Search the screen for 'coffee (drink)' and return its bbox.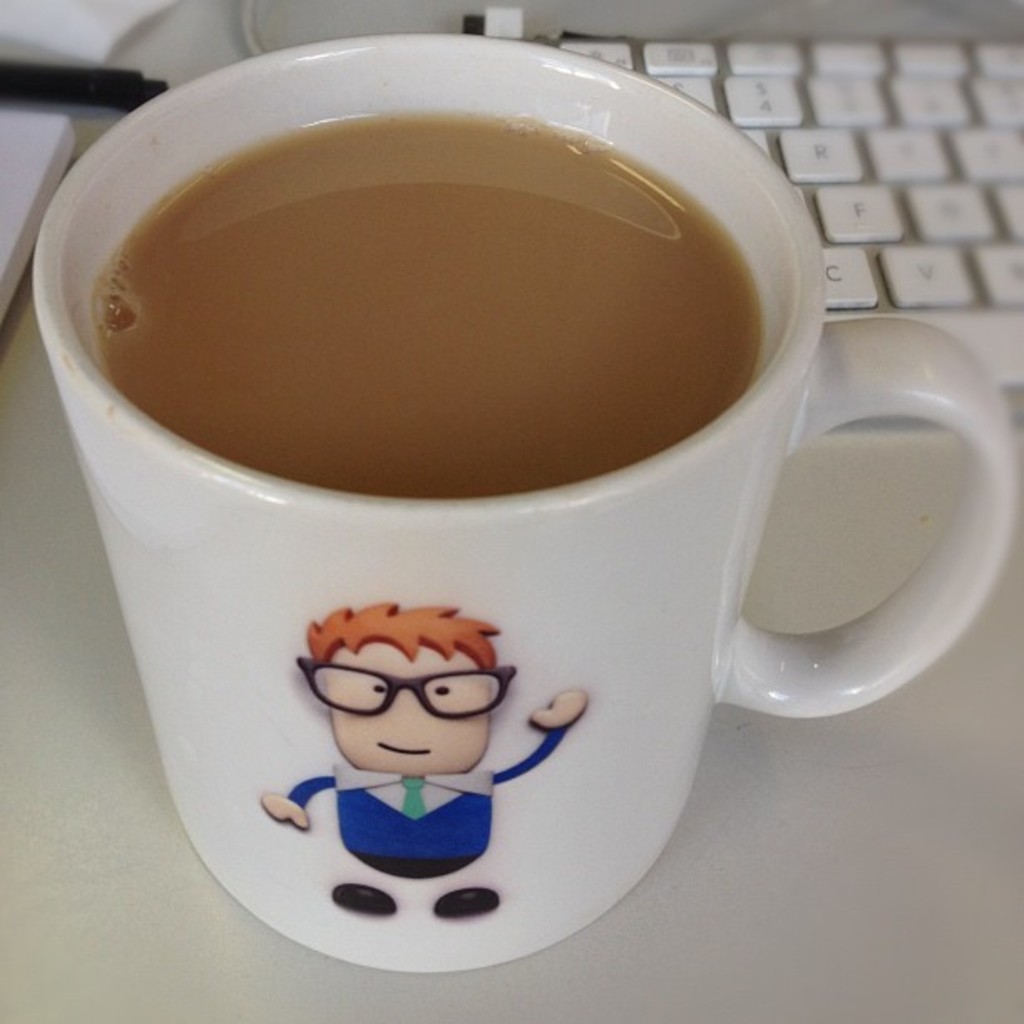
Found: BBox(75, 0, 984, 964).
